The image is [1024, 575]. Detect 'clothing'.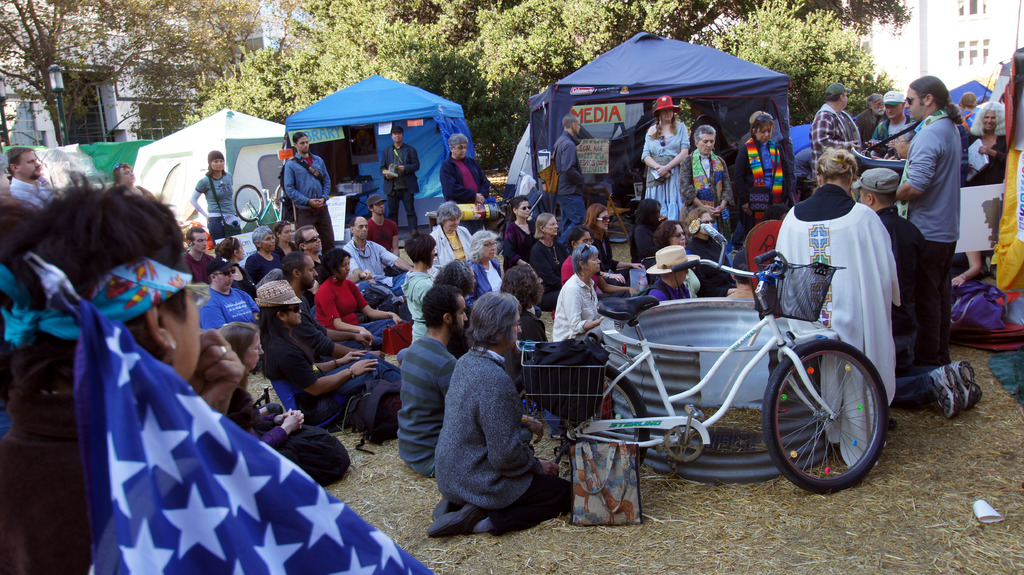
Detection: locate(560, 253, 573, 280).
